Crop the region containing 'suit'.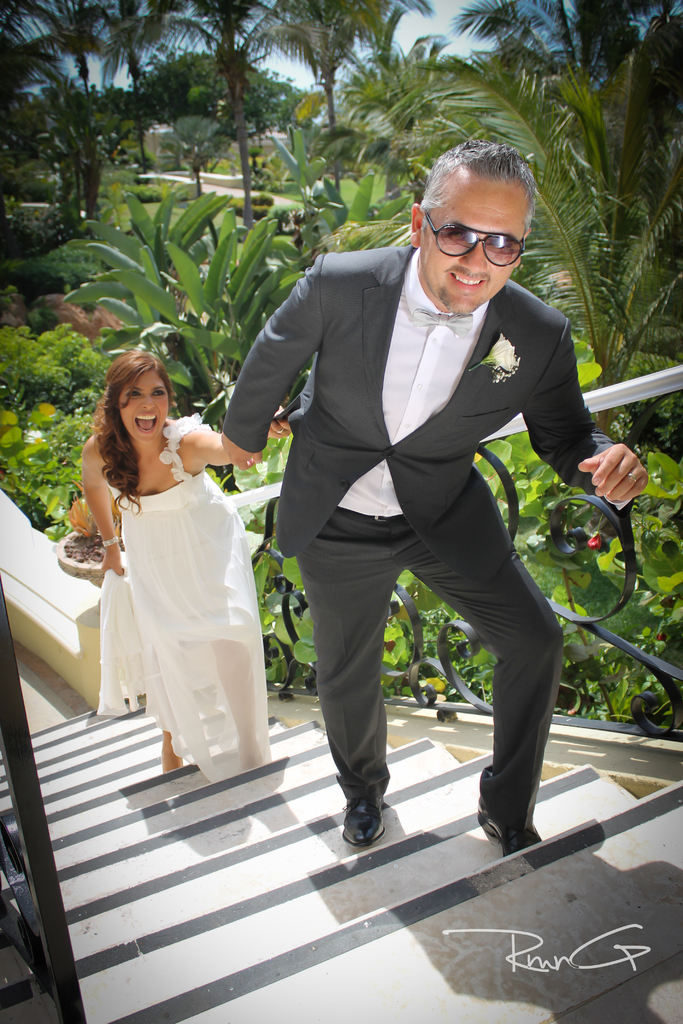
Crop region: x1=220 y1=244 x2=605 y2=829.
